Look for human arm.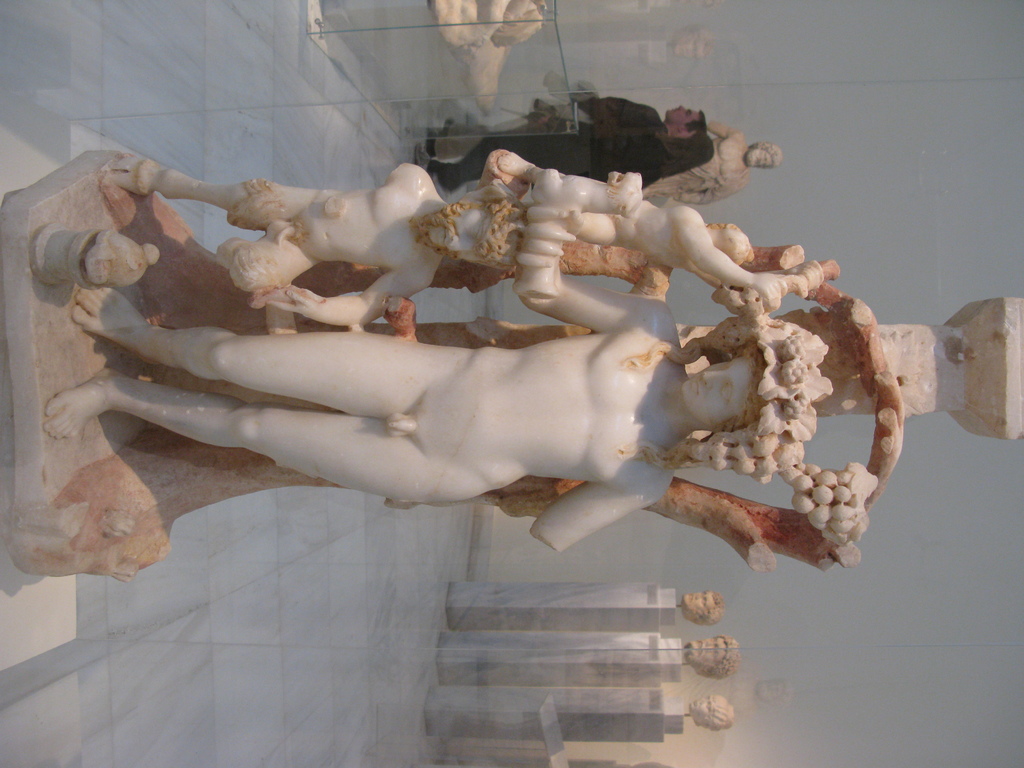
Found: locate(525, 479, 671, 561).
